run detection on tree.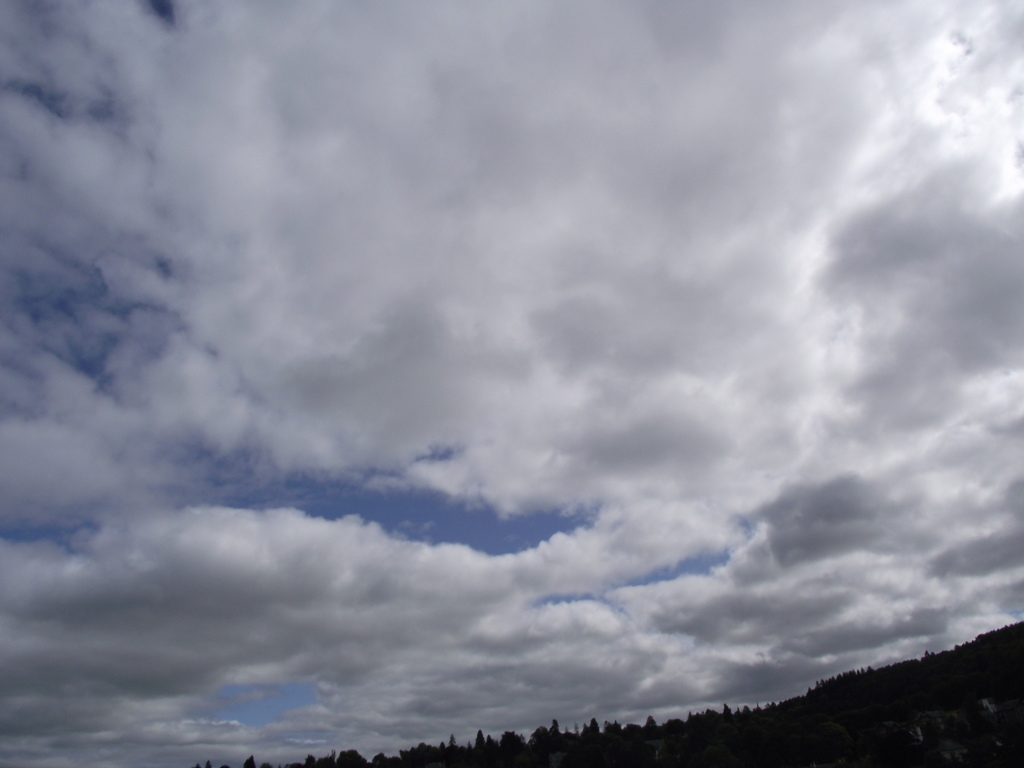
Result: {"x1": 456, "y1": 728, "x2": 518, "y2": 762}.
